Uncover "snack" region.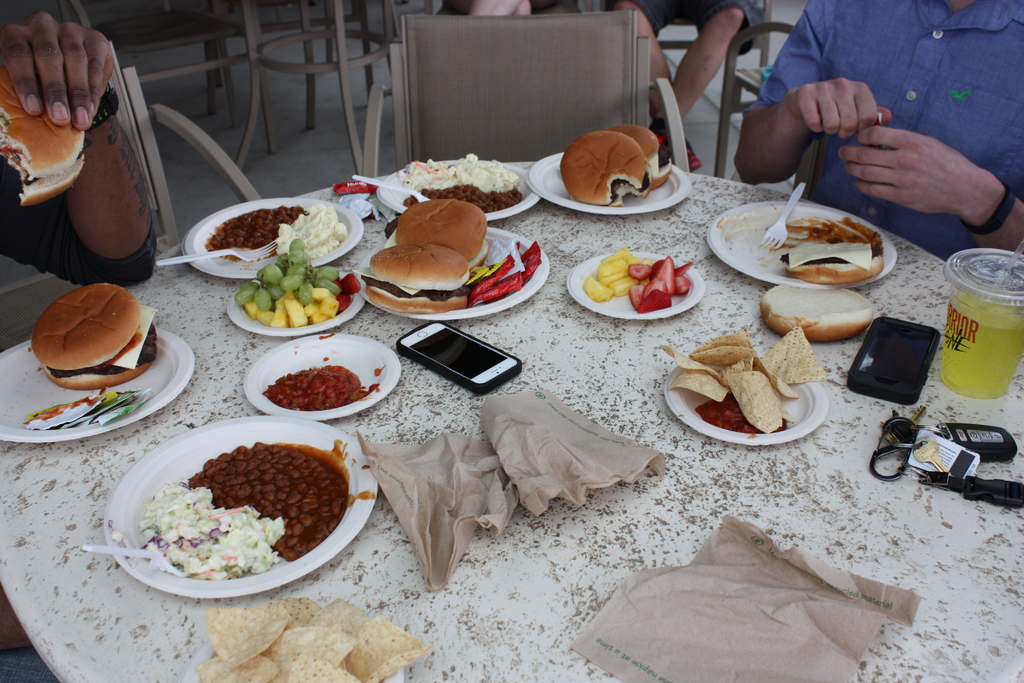
Uncovered: bbox(758, 291, 874, 342).
